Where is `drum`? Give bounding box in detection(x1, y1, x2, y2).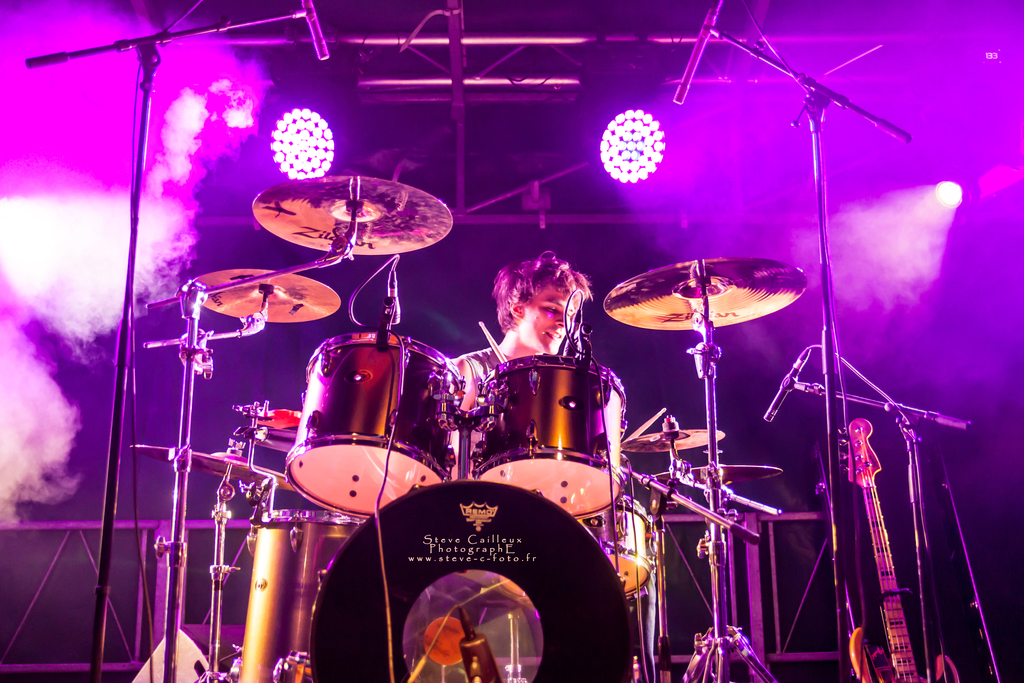
detection(227, 510, 358, 682).
